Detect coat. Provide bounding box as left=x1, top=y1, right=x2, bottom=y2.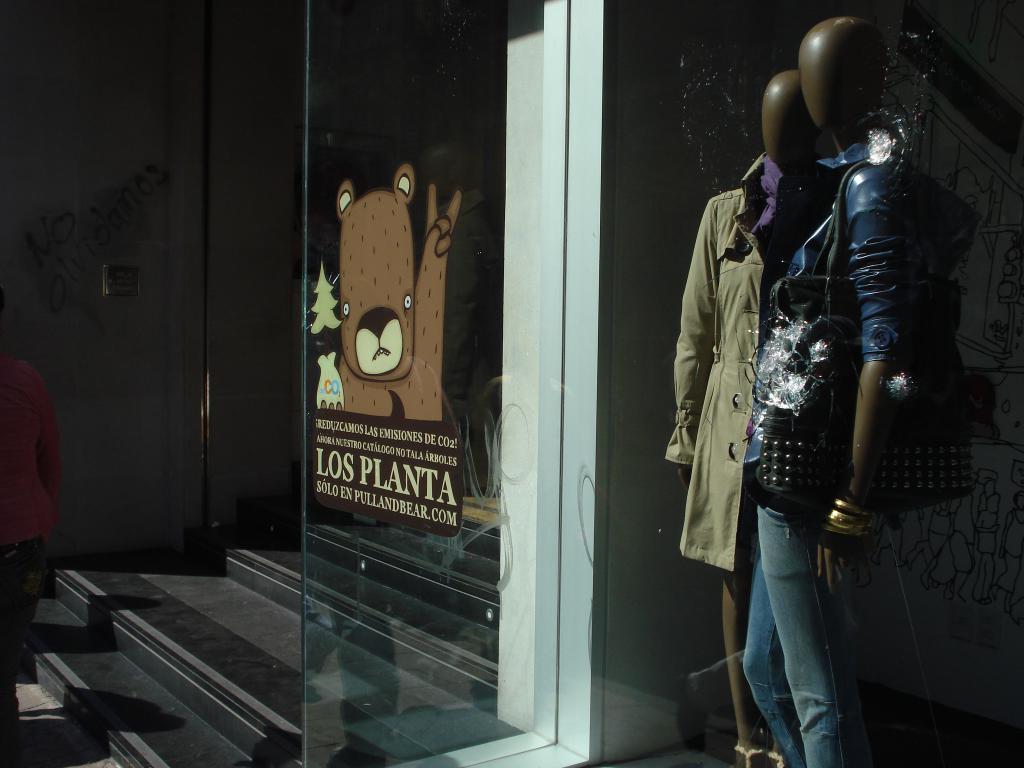
left=691, top=164, right=790, bottom=604.
